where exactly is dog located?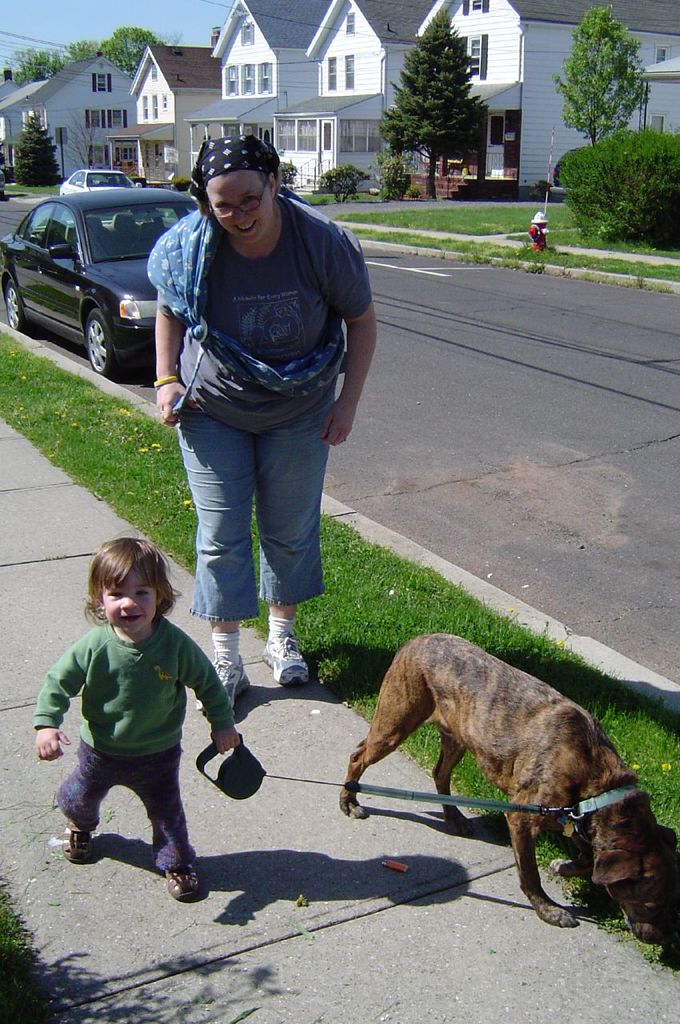
Its bounding box is BBox(338, 630, 679, 948).
